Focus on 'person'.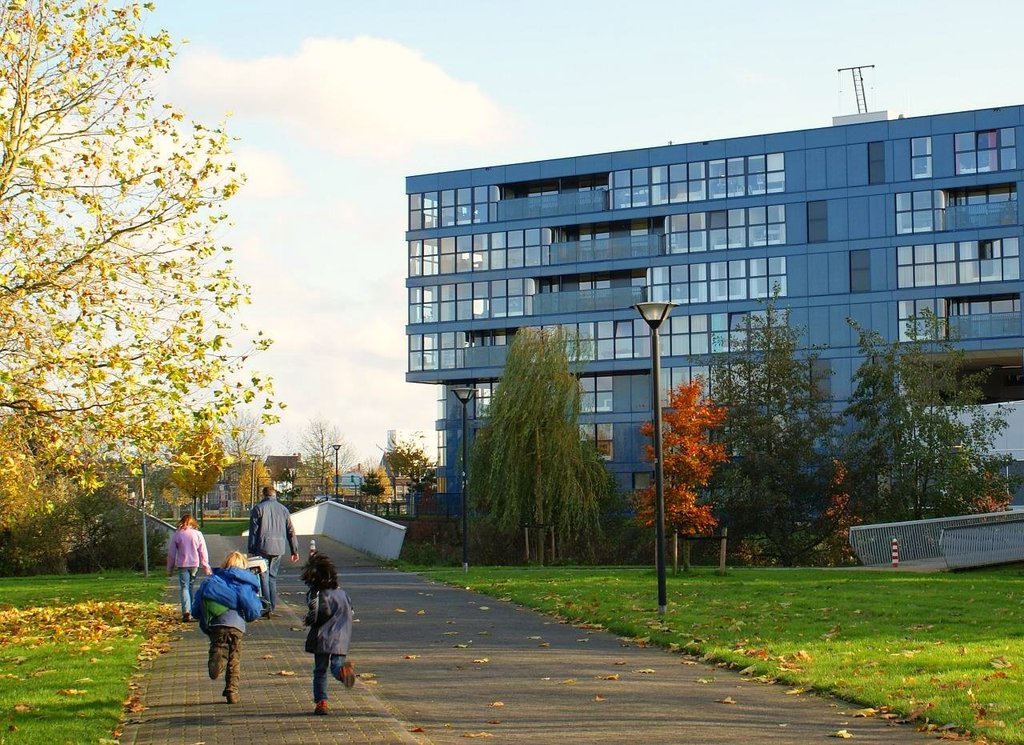
Focused at Rect(170, 516, 214, 619).
